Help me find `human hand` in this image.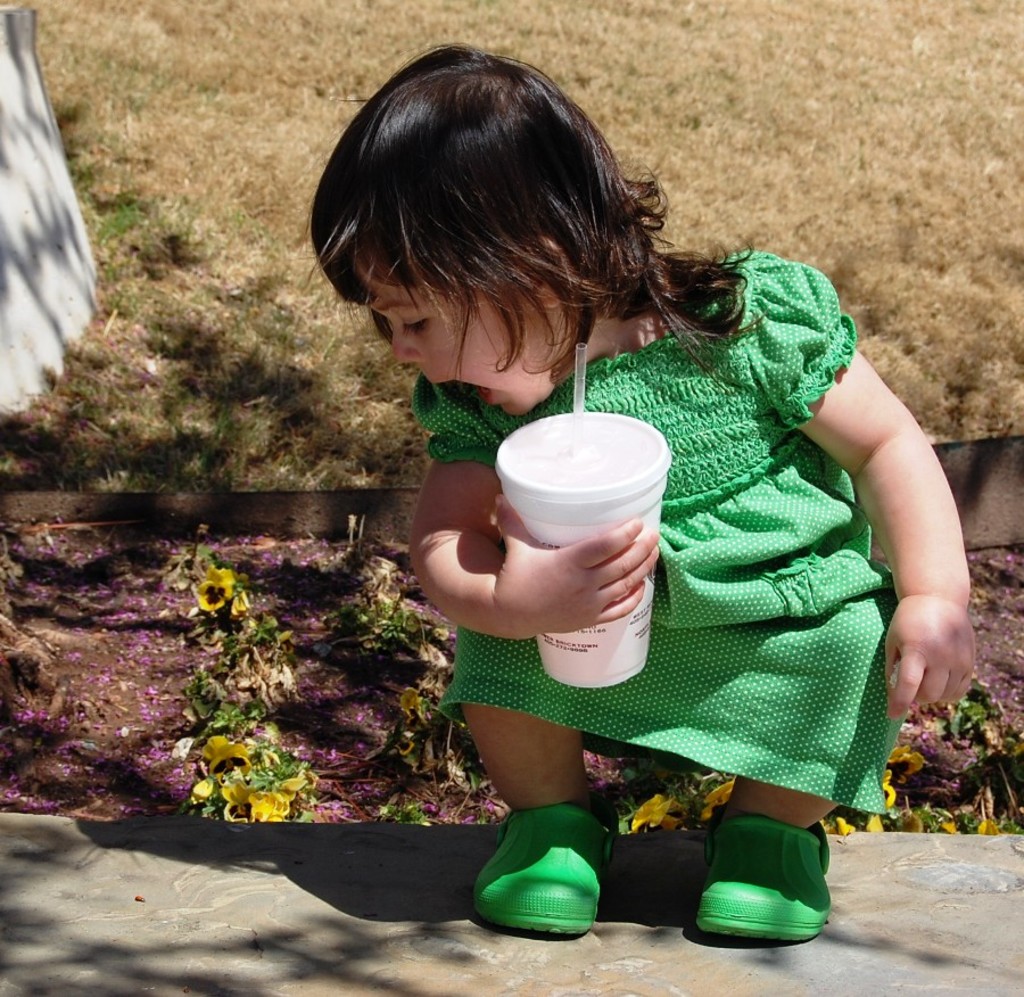
Found it: rect(912, 557, 986, 736).
